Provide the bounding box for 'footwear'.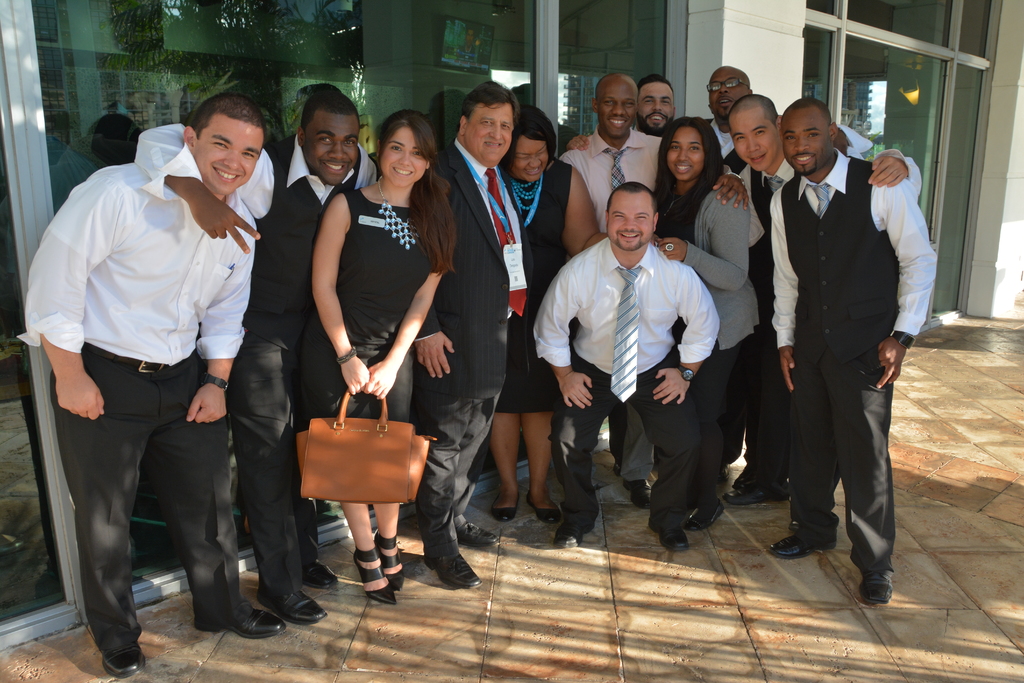
(260,584,324,624).
